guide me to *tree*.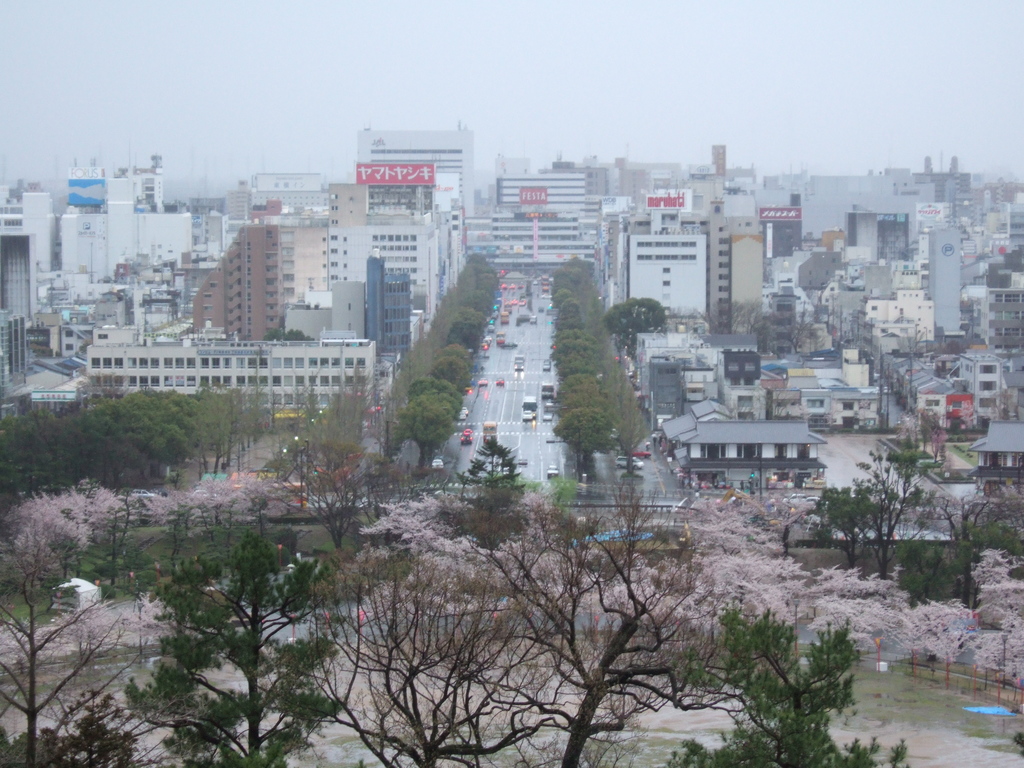
Guidance: 768:289:831:356.
